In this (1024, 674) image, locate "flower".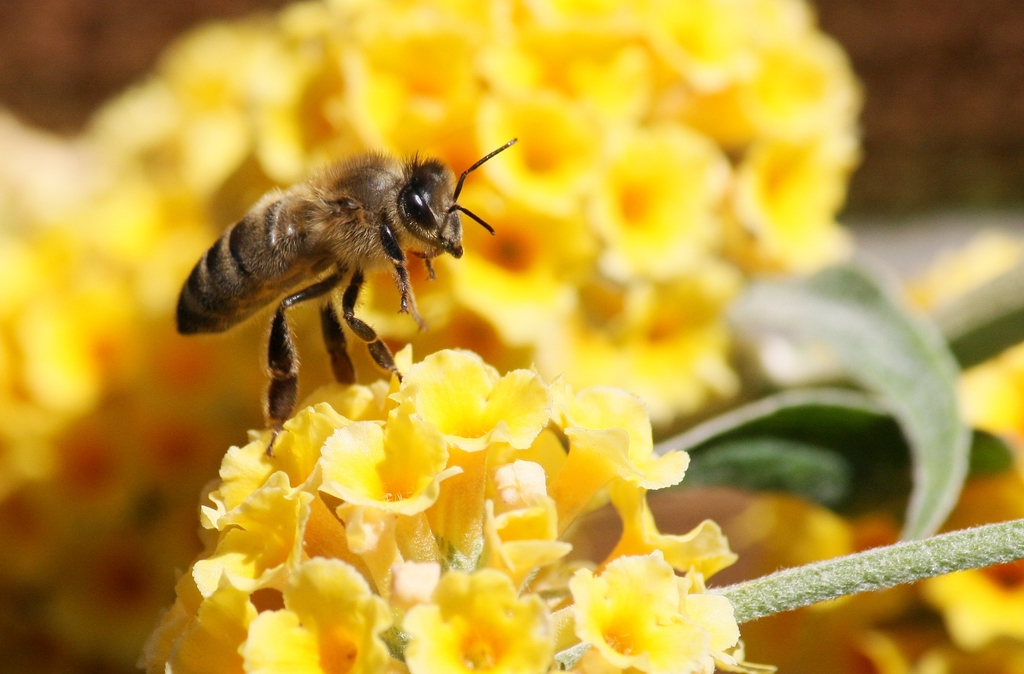
Bounding box: 0:0:875:673.
